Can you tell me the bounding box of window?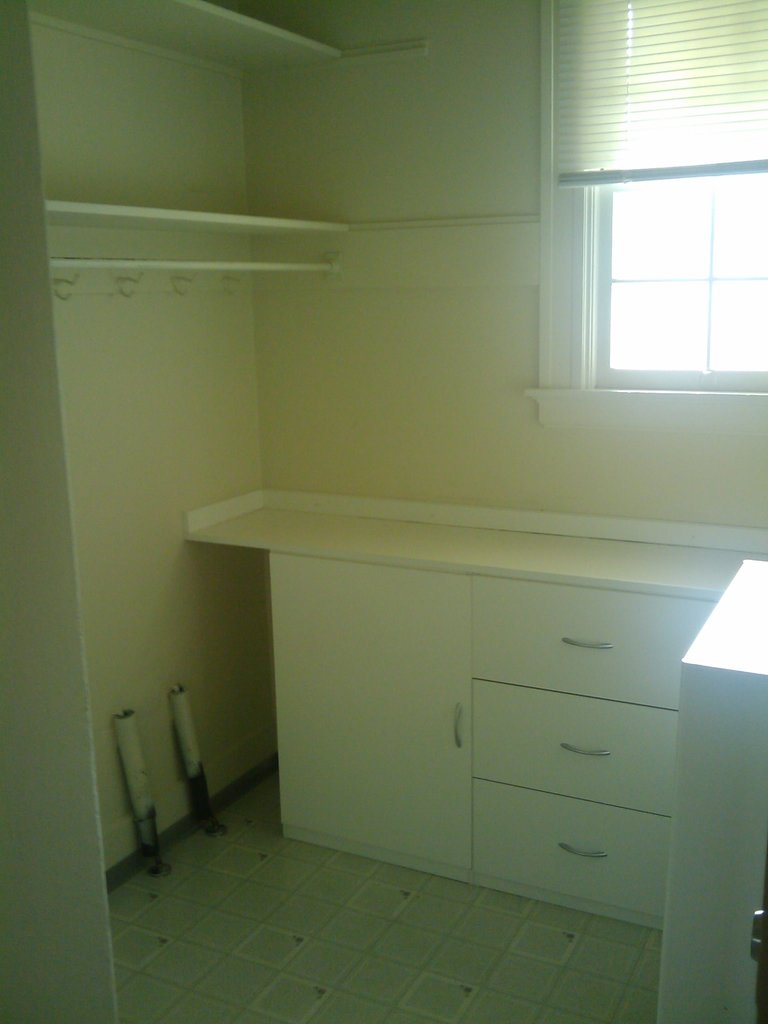
{"left": 515, "top": 0, "right": 767, "bottom": 440}.
